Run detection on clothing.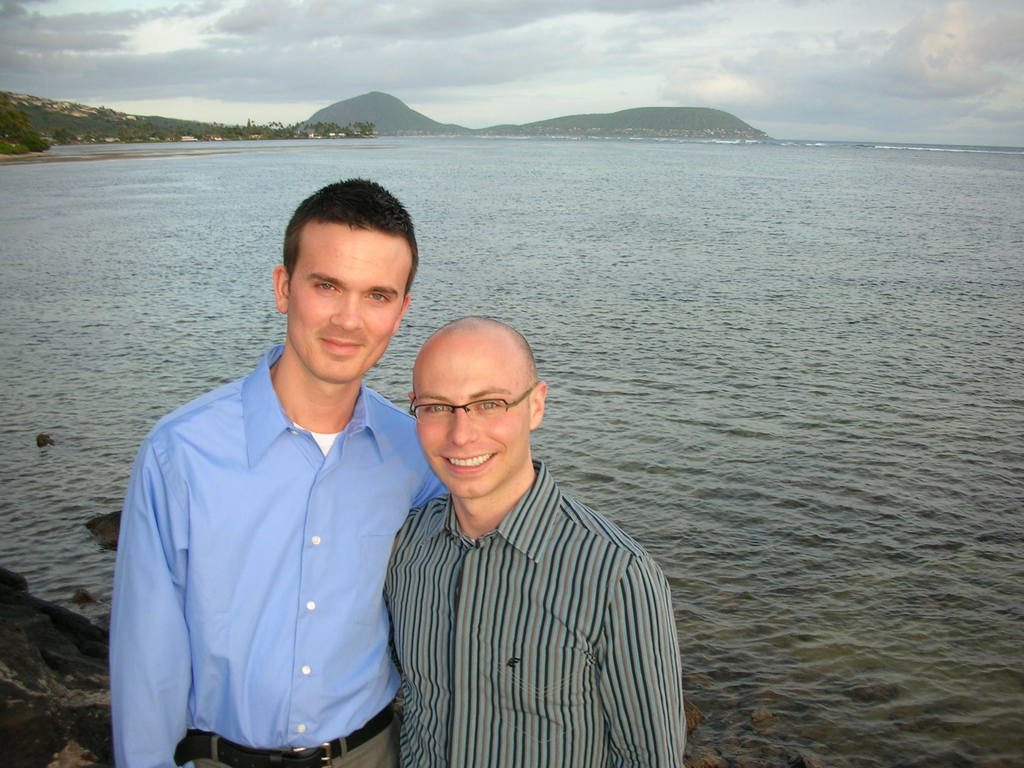
Result: left=382, top=456, right=689, bottom=767.
